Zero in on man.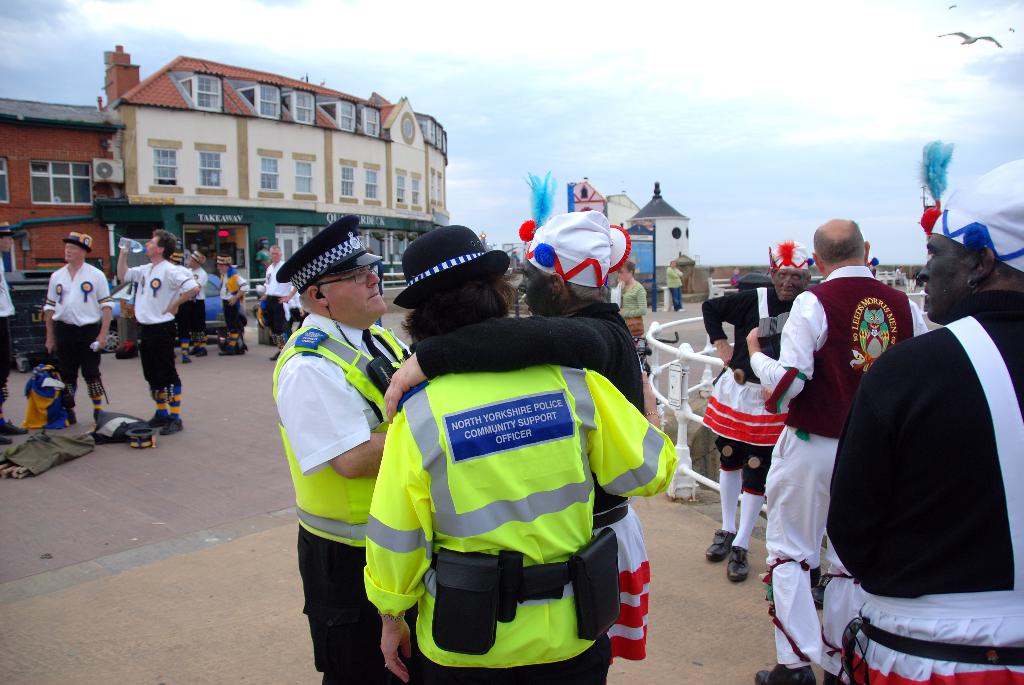
Zeroed in: pyautogui.locateOnScreen(260, 245, 300, 366).
